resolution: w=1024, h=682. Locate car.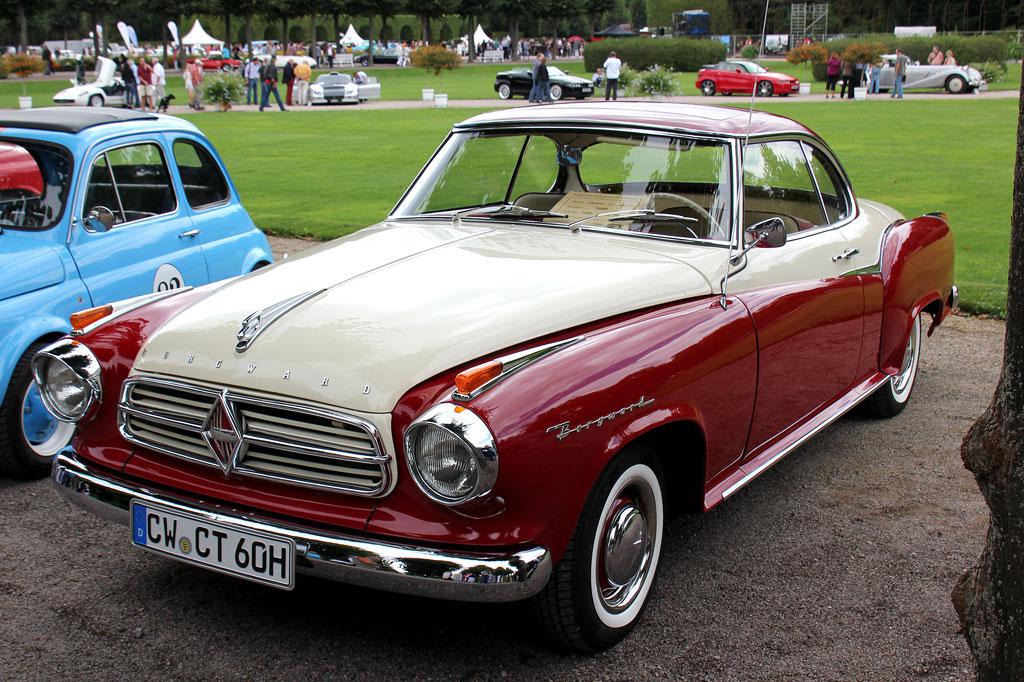
Rect(1, 103, 276, 475).
